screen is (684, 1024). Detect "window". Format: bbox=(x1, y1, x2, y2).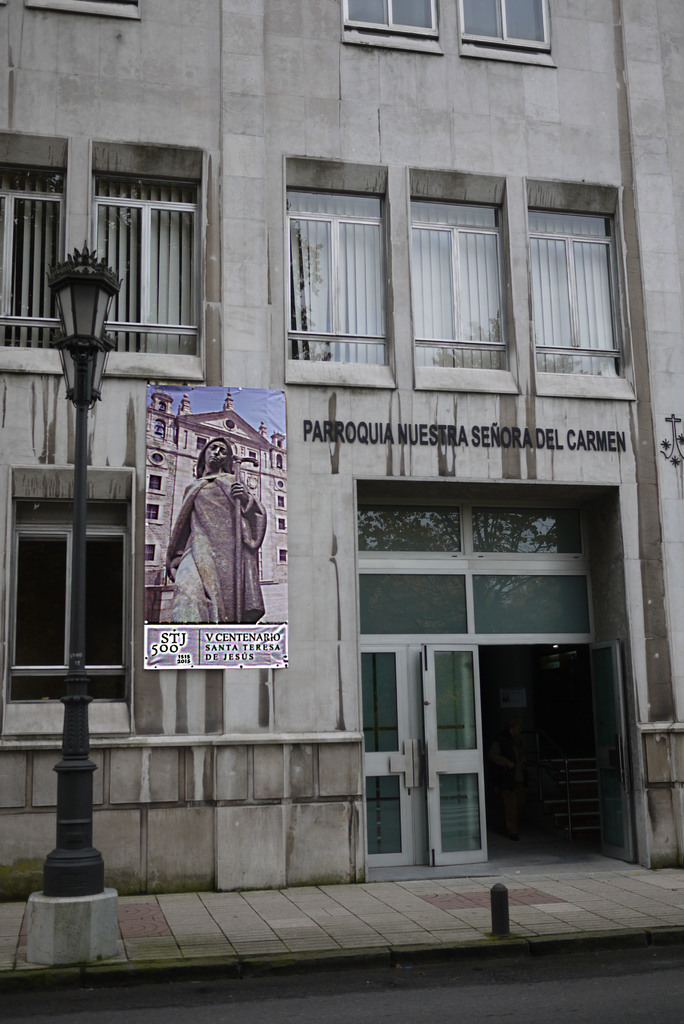
bbox=(523, 177, 637, 400).
